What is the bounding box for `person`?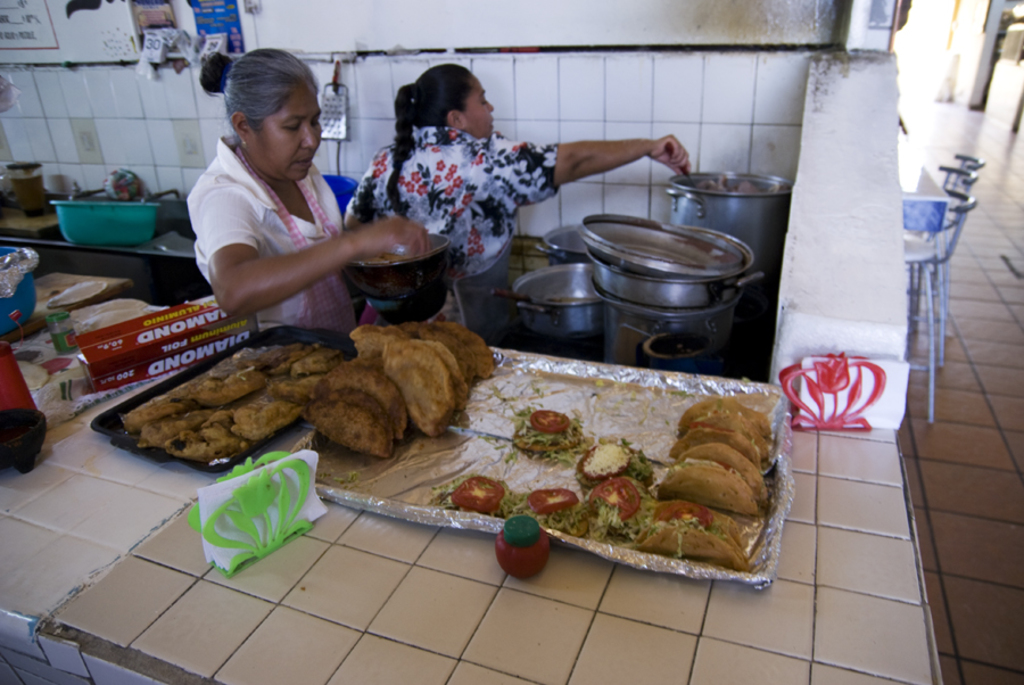
bbox(185, 47, 428, 340).
